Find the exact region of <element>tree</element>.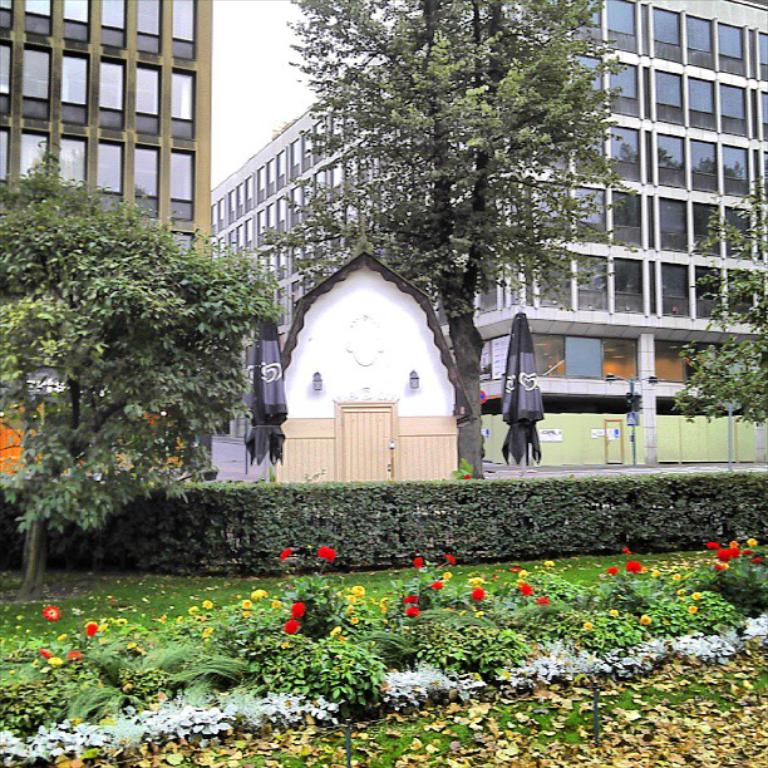
Exact region: x1=670, y1=168, x2=767, y2=415.
